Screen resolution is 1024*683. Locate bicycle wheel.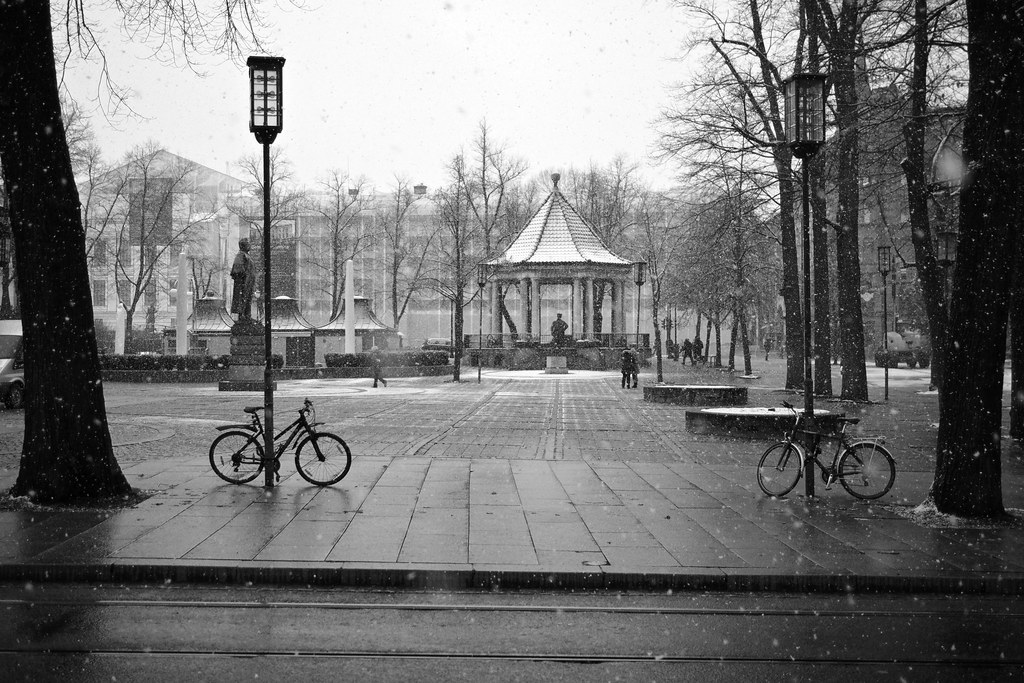
select_region(207, 430, 273, 486).
